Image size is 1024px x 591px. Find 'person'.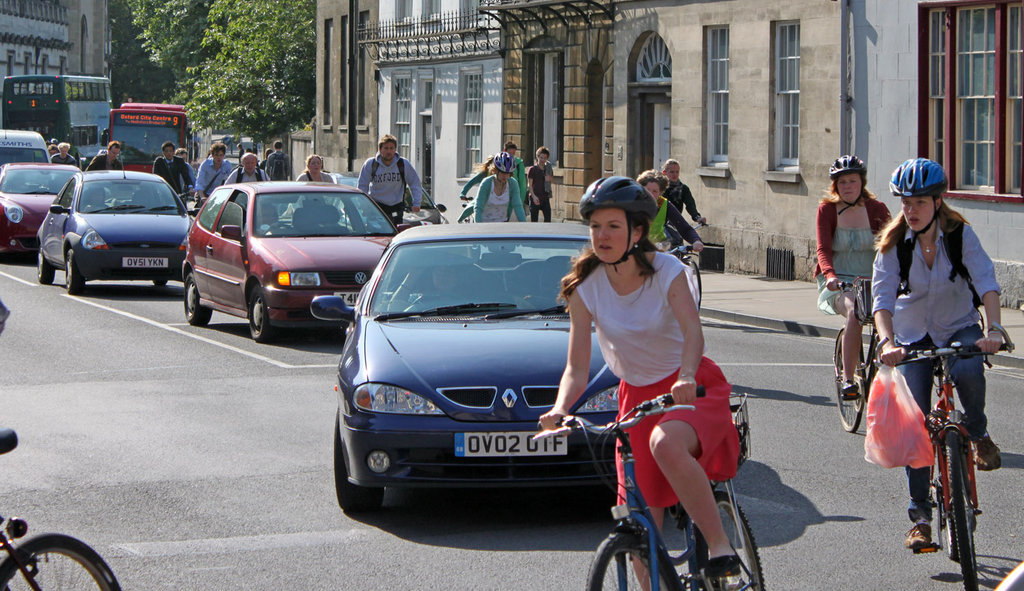
(536, 170, 752, 590).
